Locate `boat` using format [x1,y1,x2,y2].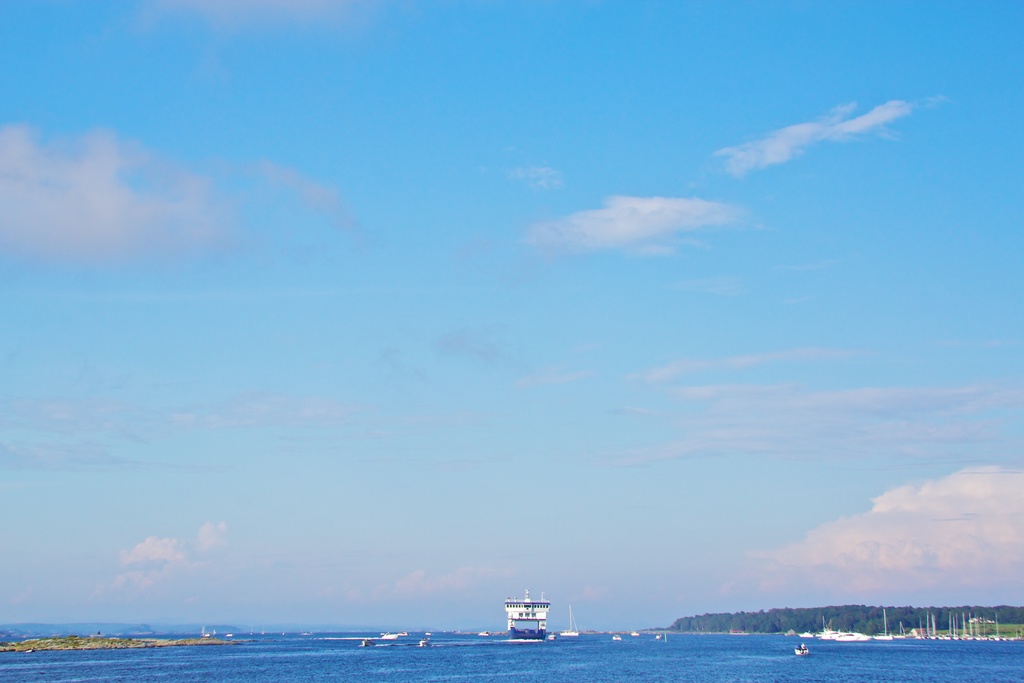
[381,631,401,645].
